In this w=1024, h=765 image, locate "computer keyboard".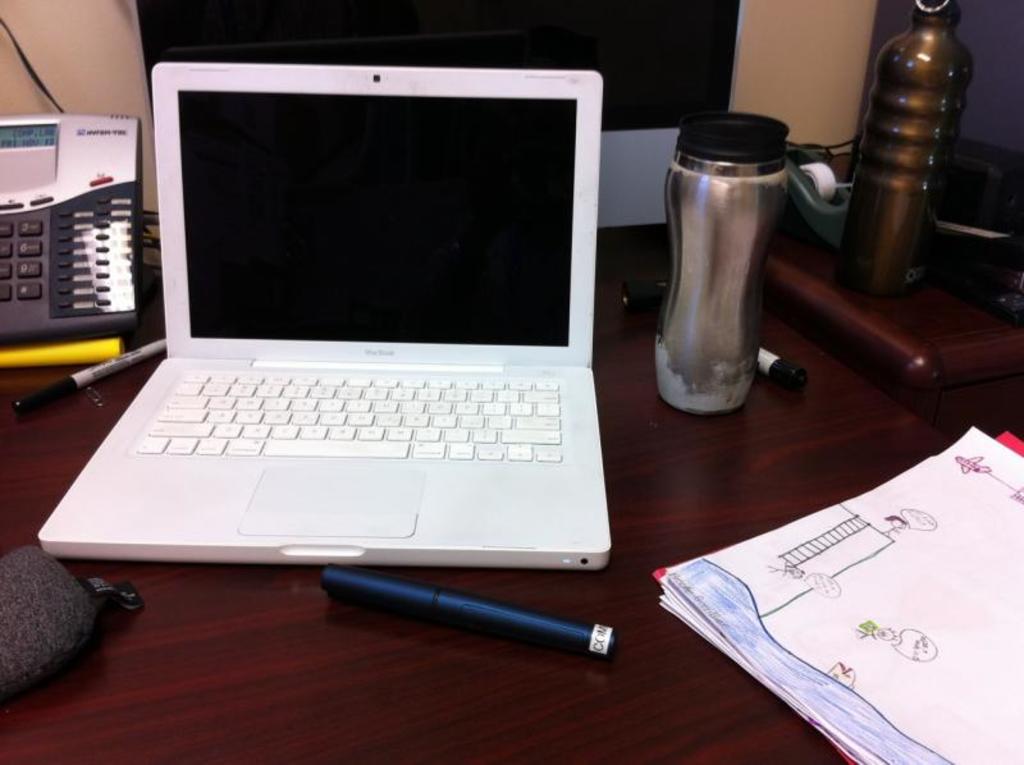
Bounding box: 134,366,566,463.
